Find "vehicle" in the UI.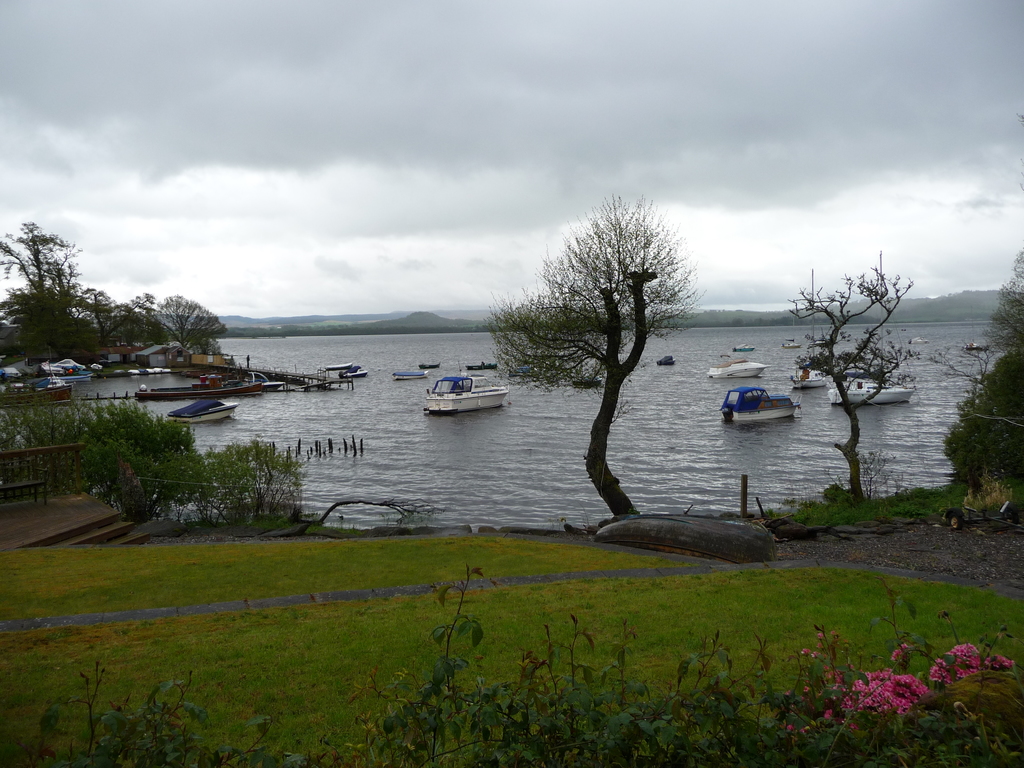
UI element at 662,356,673,365.
